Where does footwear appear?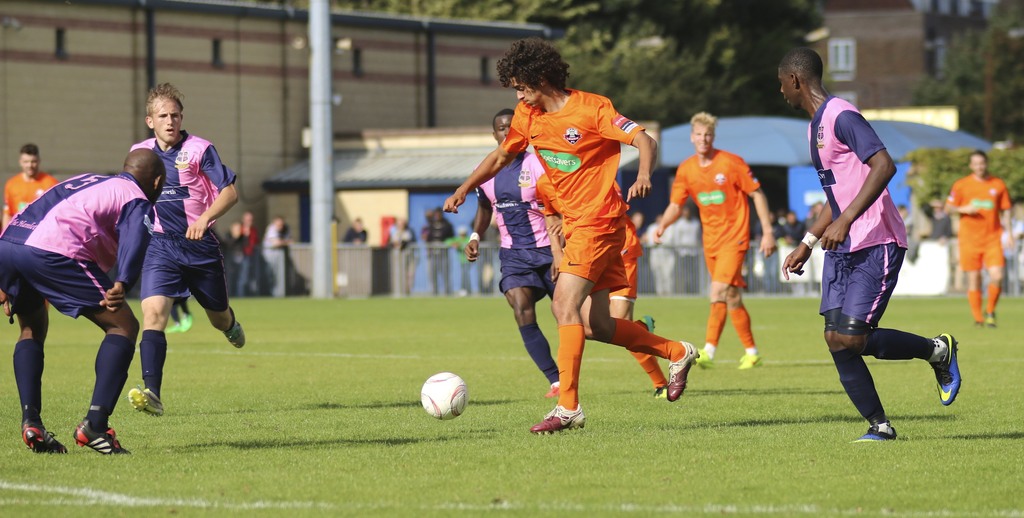
Appears at 74 417 127 456.
